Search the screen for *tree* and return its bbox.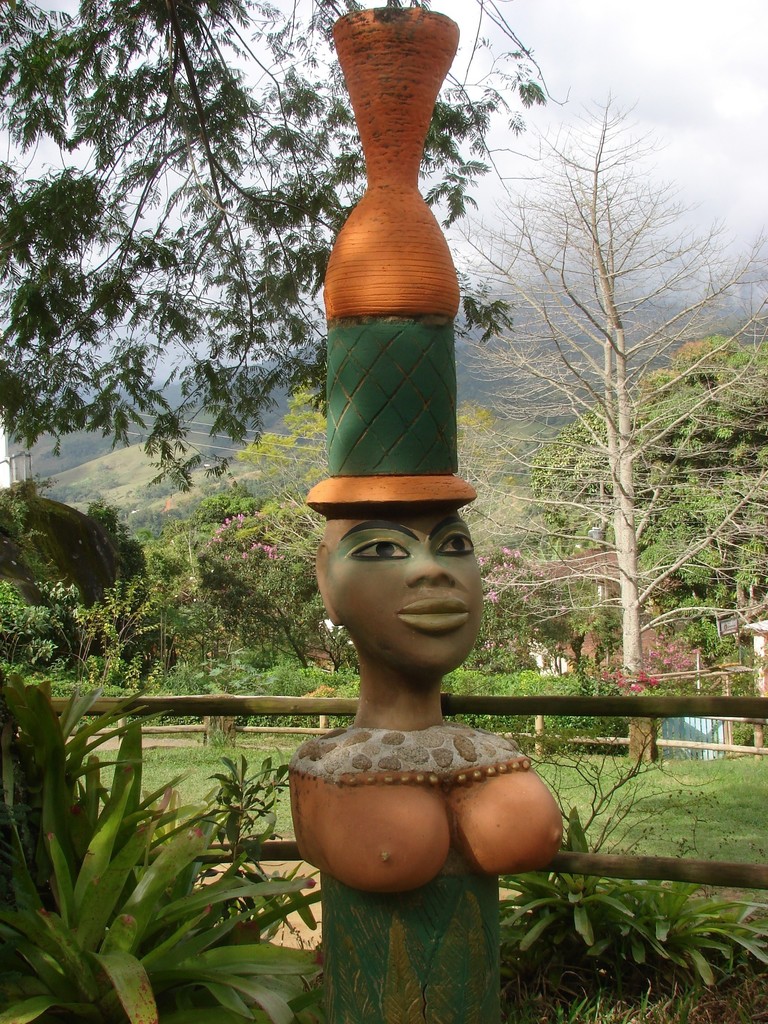
Found: 0,0,569,503.
